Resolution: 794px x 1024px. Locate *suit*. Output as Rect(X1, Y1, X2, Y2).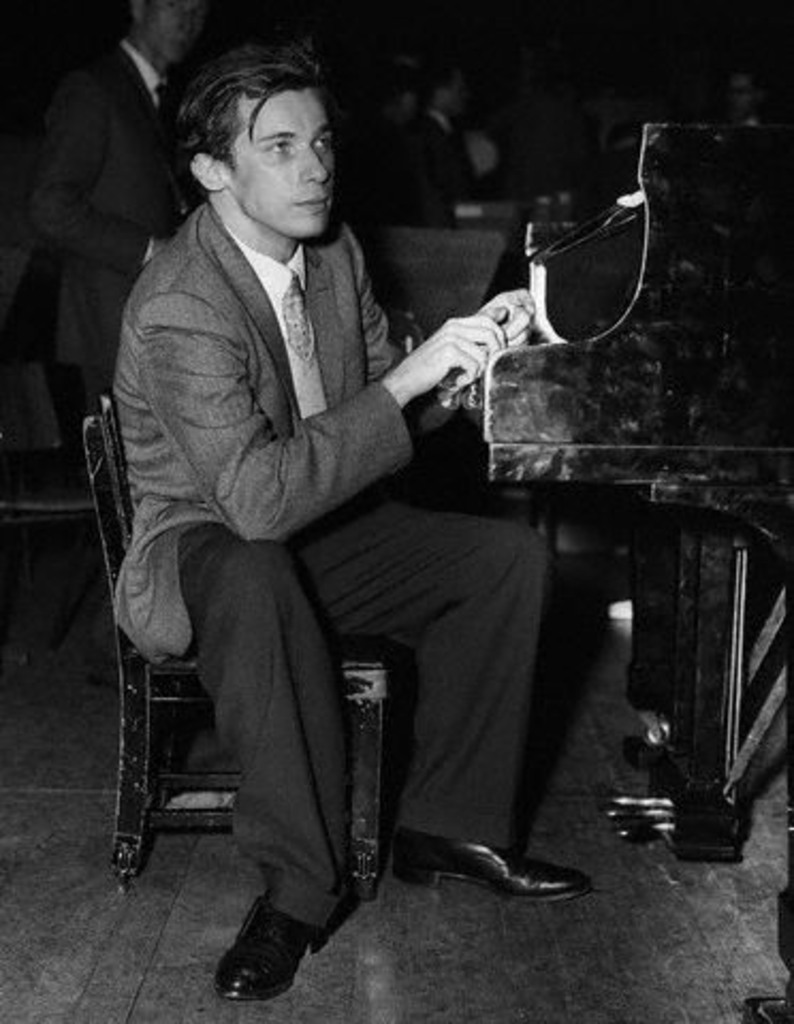
Rect(107, 194, 557, 928).
